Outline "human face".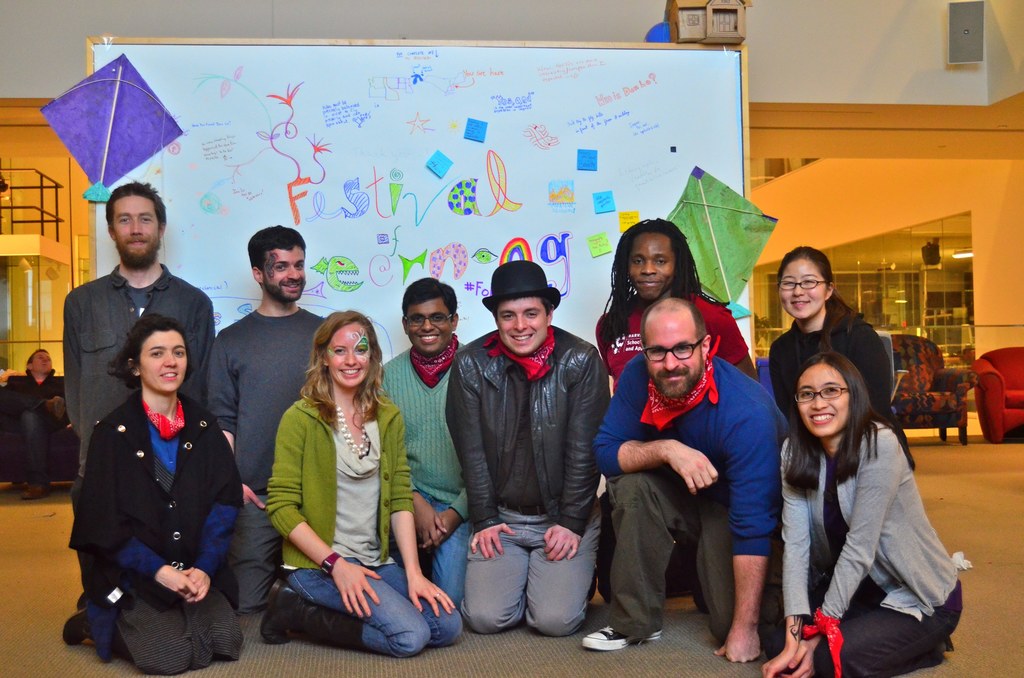
Outline: pyautogui.locateOnScreen(801, 367, 846, 434).
